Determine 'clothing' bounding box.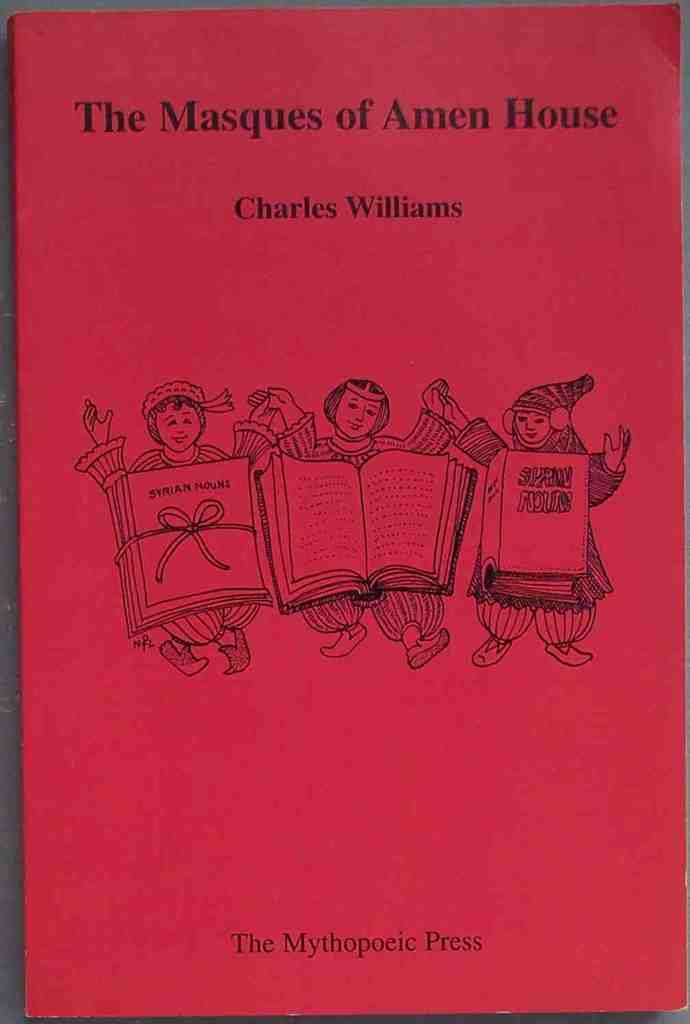
Determined: 87/417/274/642.
